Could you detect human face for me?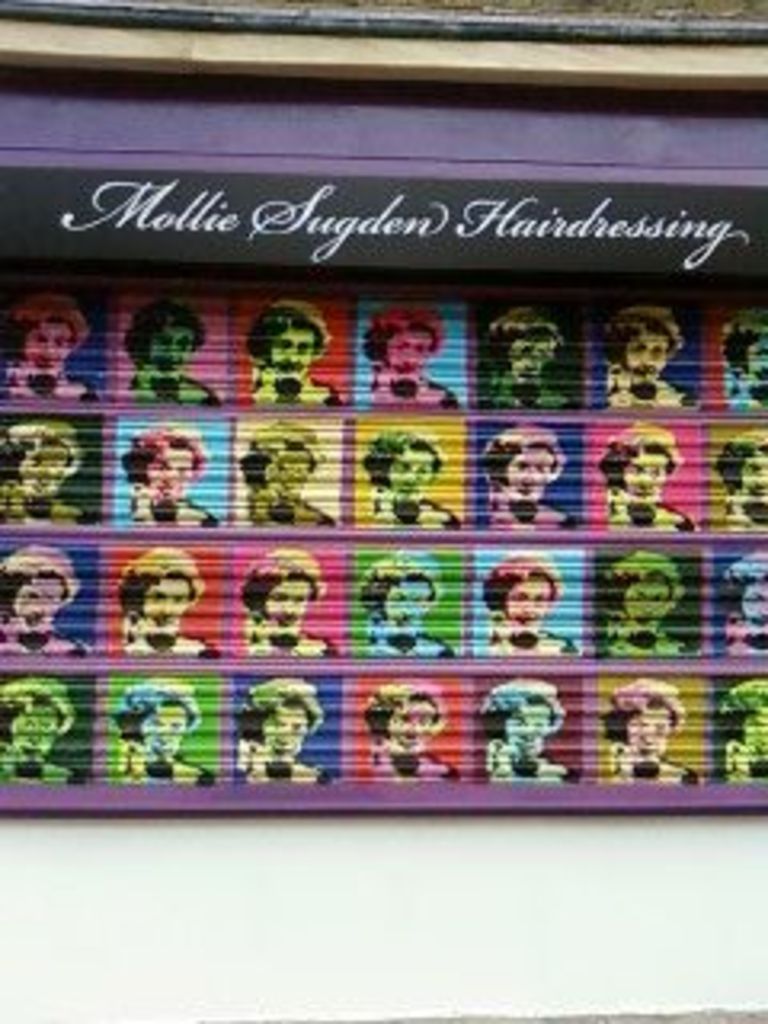
Detection result: x1=253 y1=682 x2=307 y2=774.
